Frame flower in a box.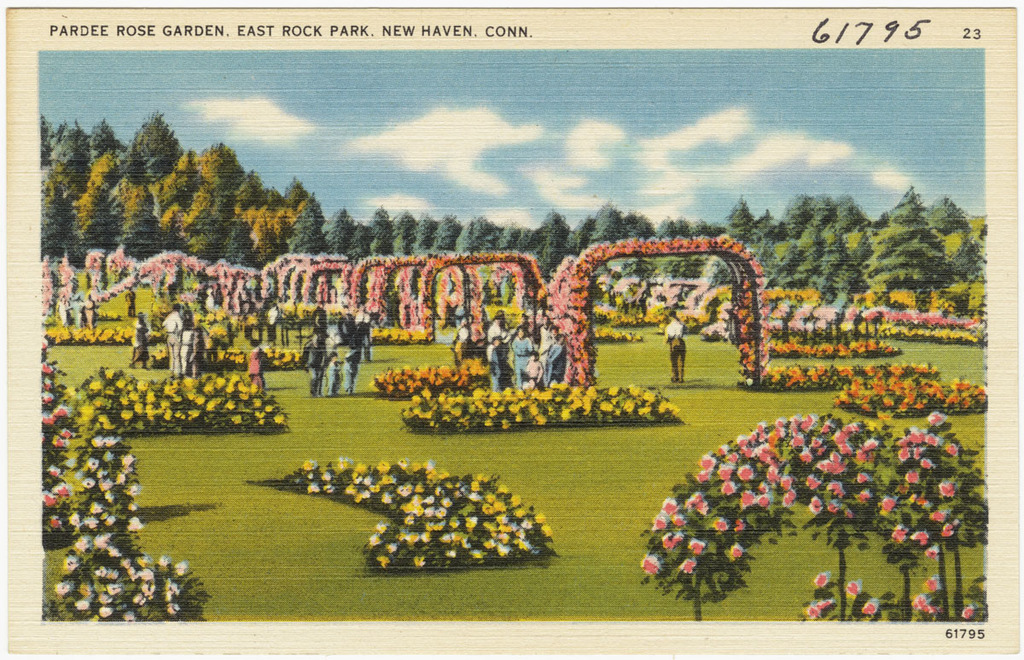
x1=686 y1=536 x2=706 y2=562.
